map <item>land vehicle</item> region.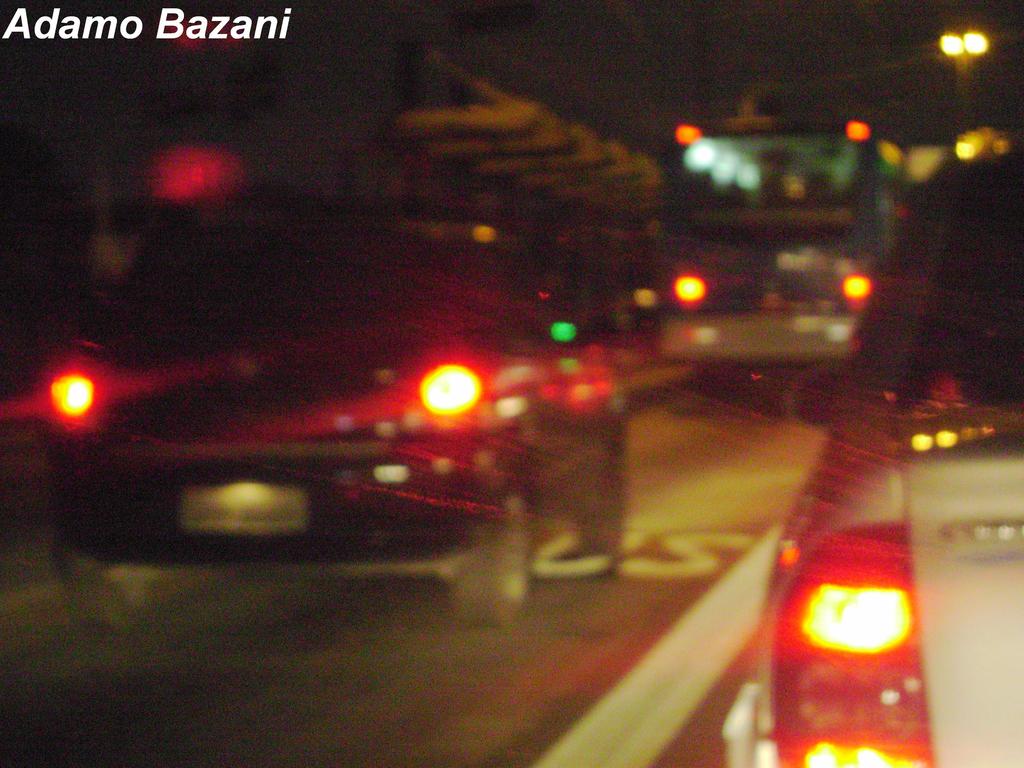
Mapped to [717, 129, 1023, 767].
